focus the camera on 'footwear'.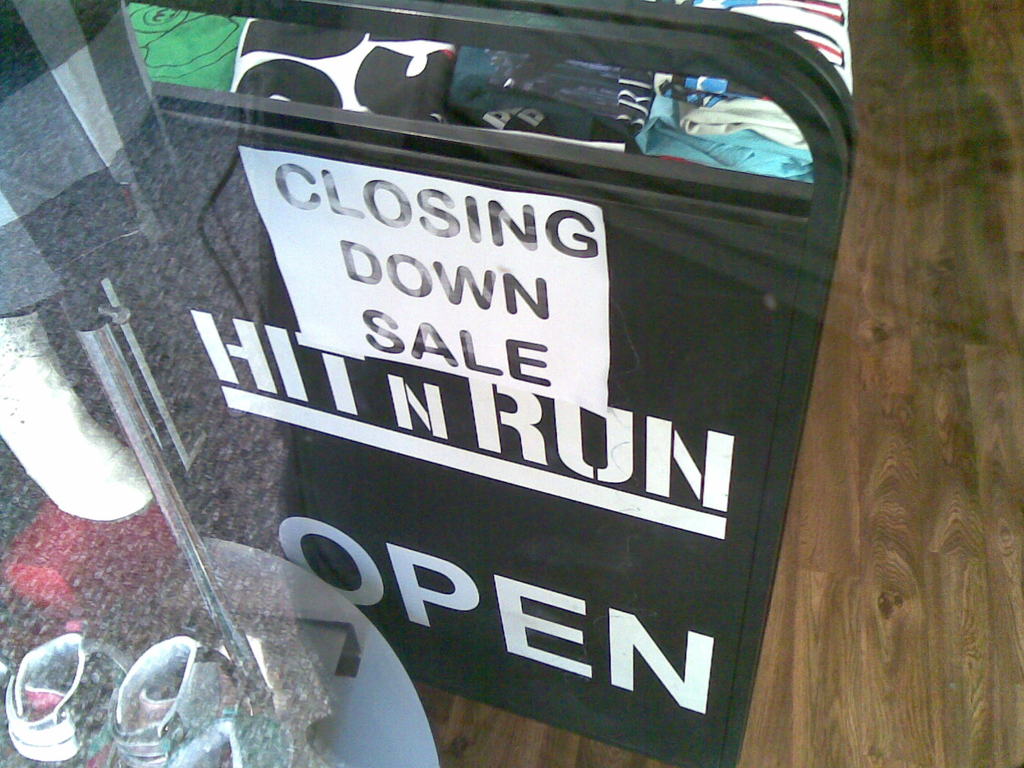
Focus region: 4/636/136/767.
